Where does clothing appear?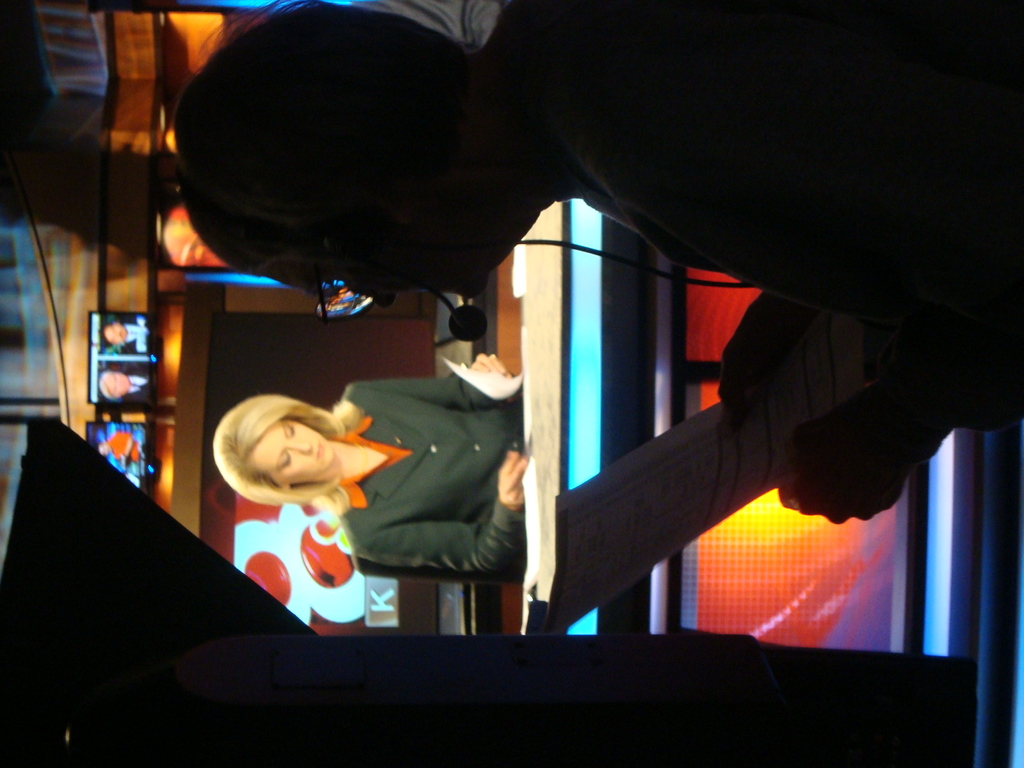
Appears at left=339, top=344, right=529, bottom=607.
